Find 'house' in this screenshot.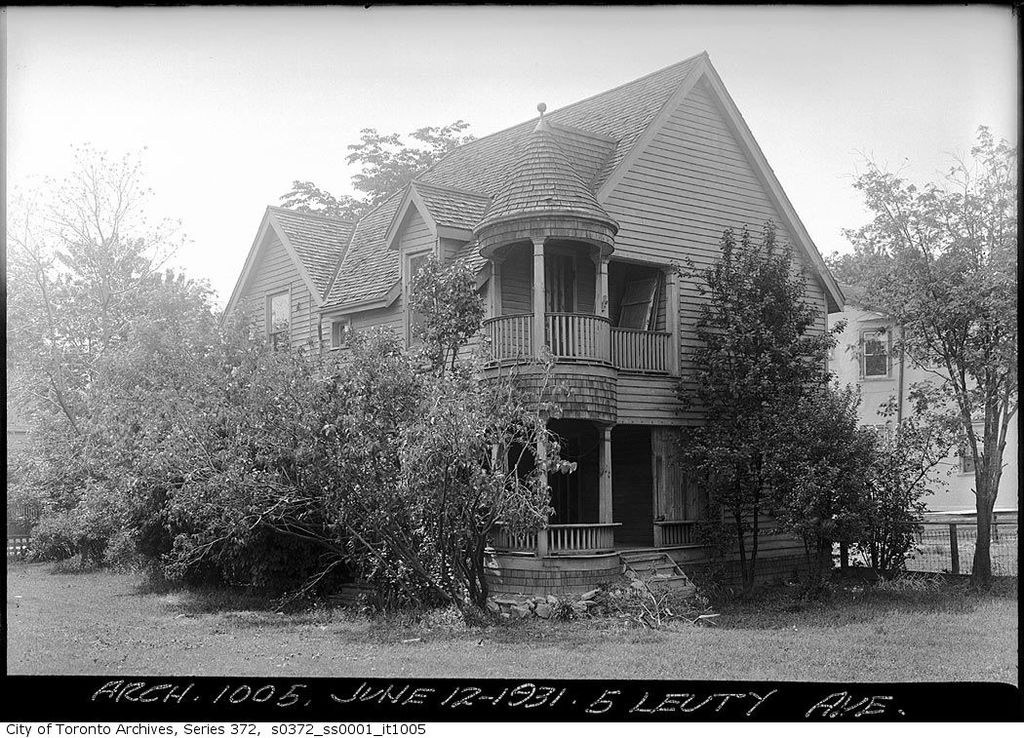
The bounding box for 'house' is 809:293:1016:536.
